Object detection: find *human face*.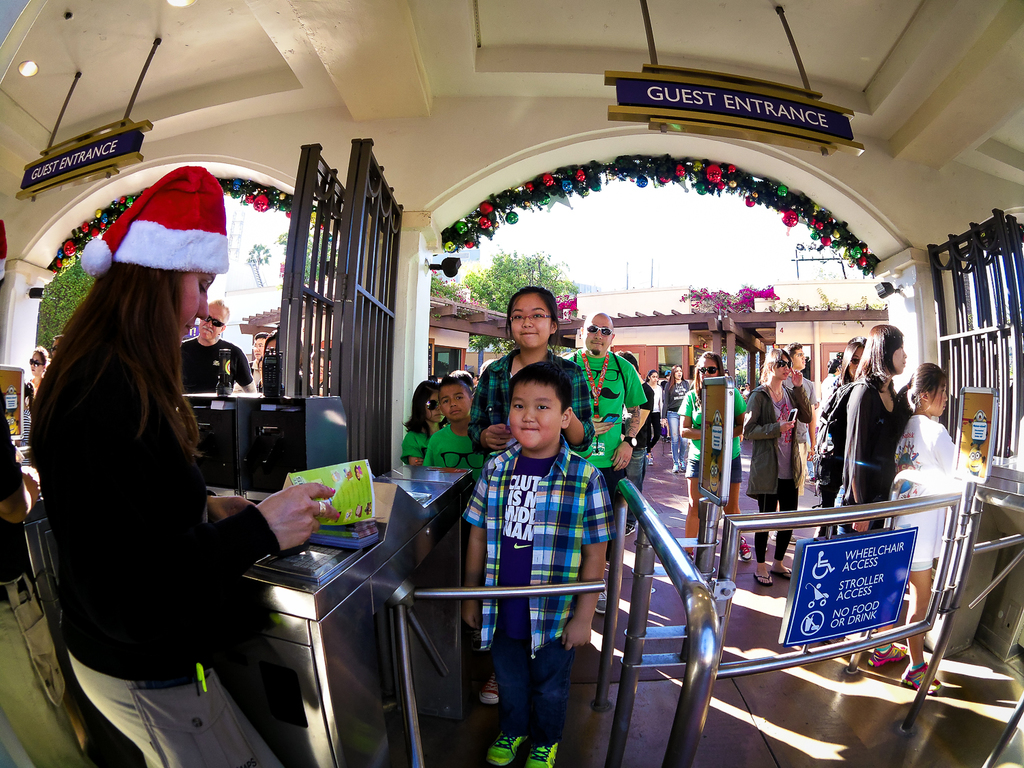
box=[581, 313, 616, 347].
